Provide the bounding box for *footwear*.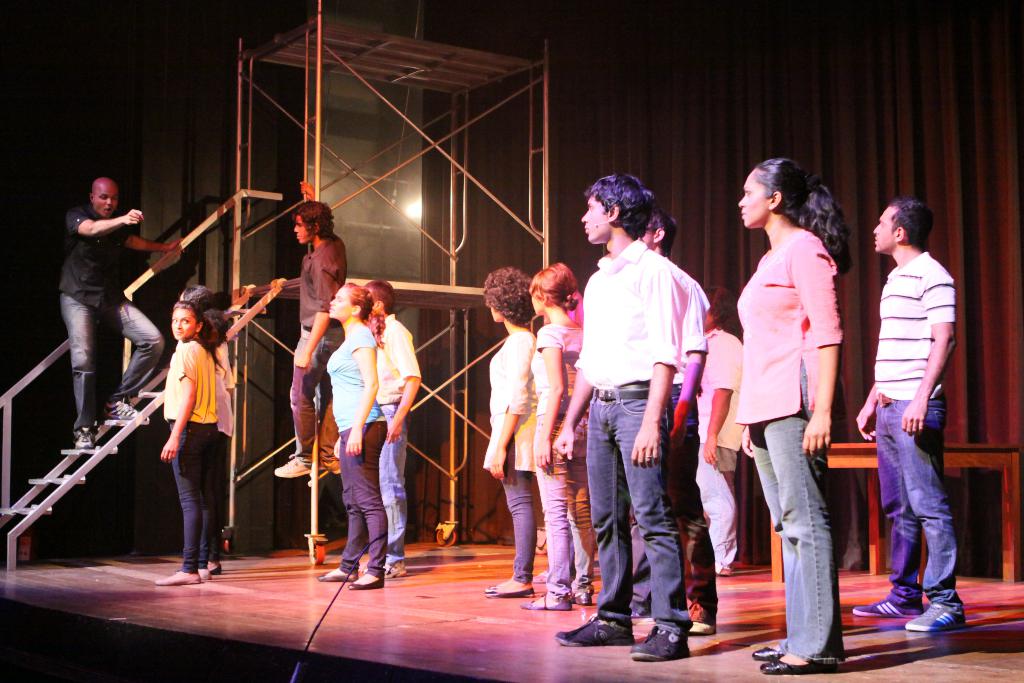
689, 598, 719, 636.
